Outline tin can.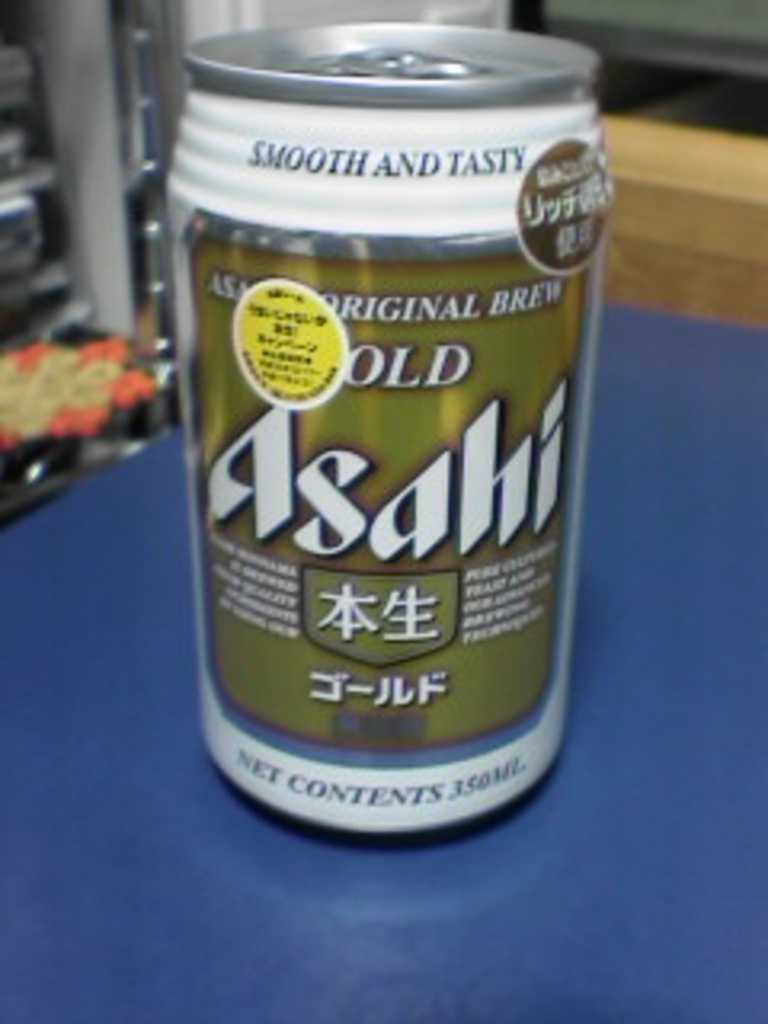
Outline: detection(166, 19, 611, 835).
